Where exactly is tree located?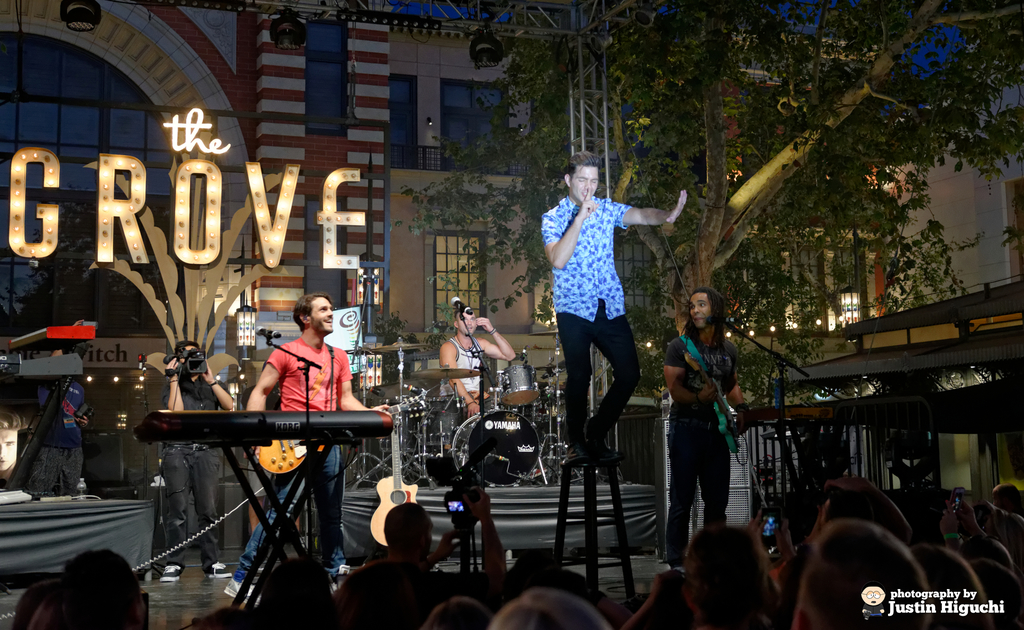
Its bounding box is 406/0/1023/461.
